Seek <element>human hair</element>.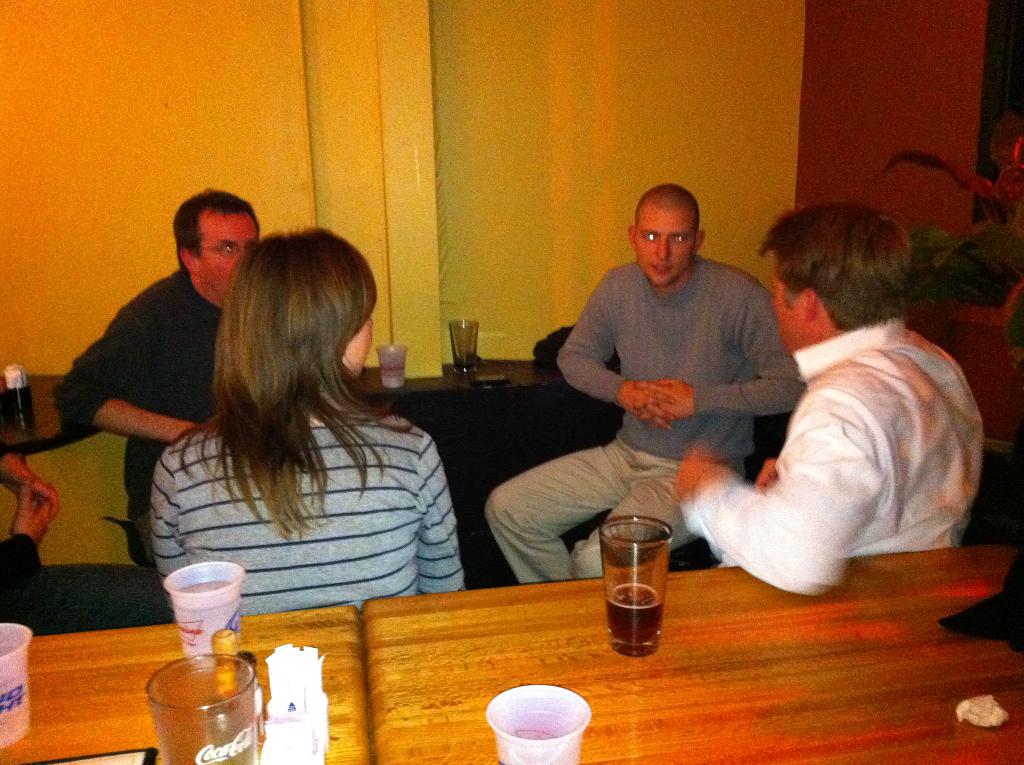
x1=166 y1=187 x2=263 y2=255.
